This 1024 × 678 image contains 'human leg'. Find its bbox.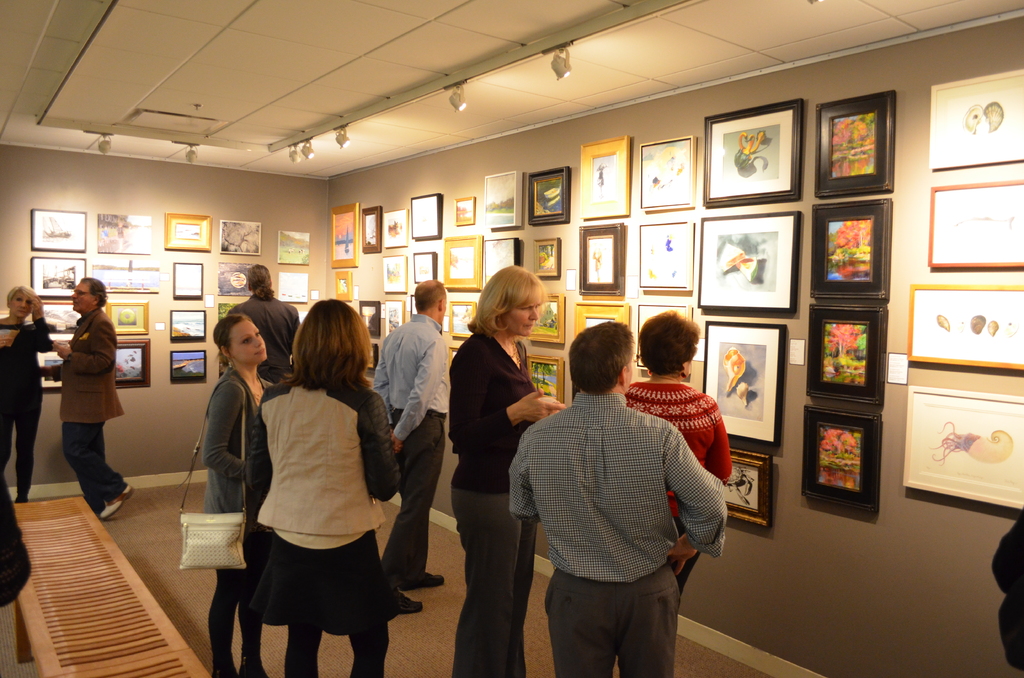
<region>210, 570, 266, 674</region>.
